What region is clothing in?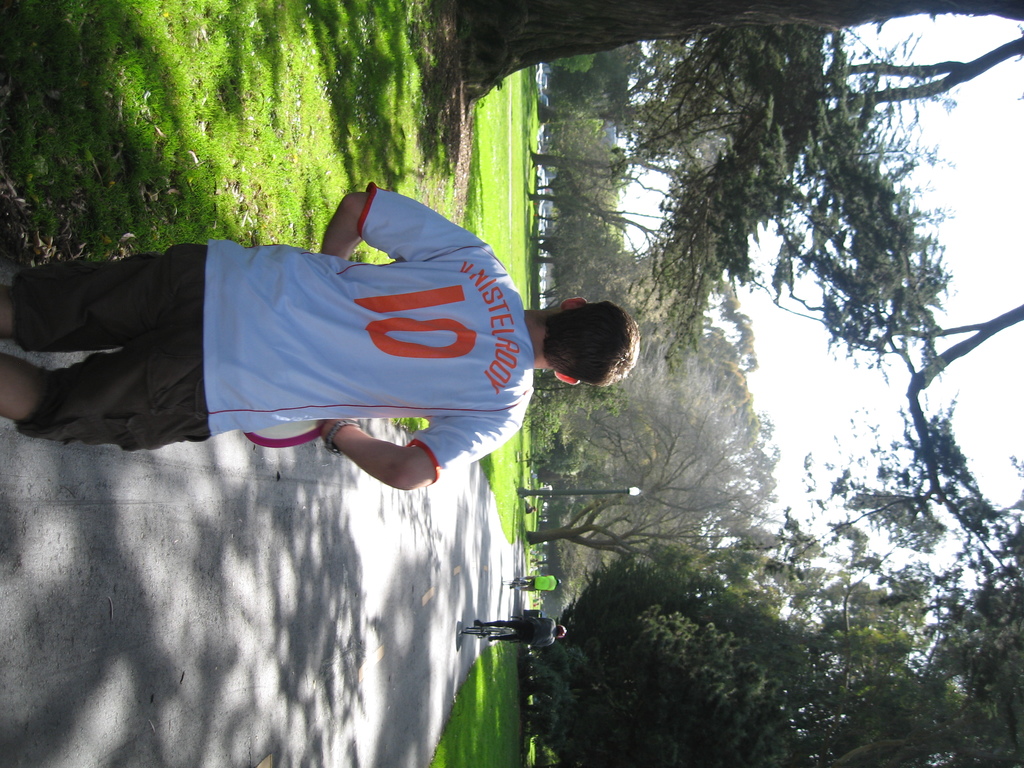
region(530, 573, 559, 590).
